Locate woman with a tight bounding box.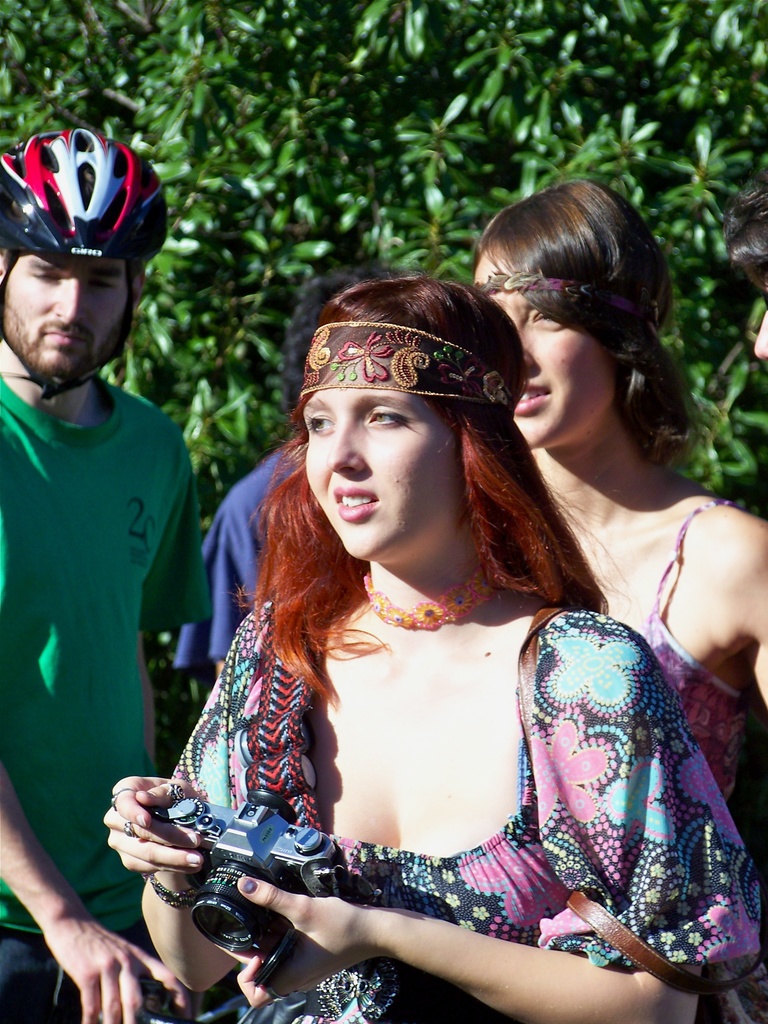
(453,160,767,982).
